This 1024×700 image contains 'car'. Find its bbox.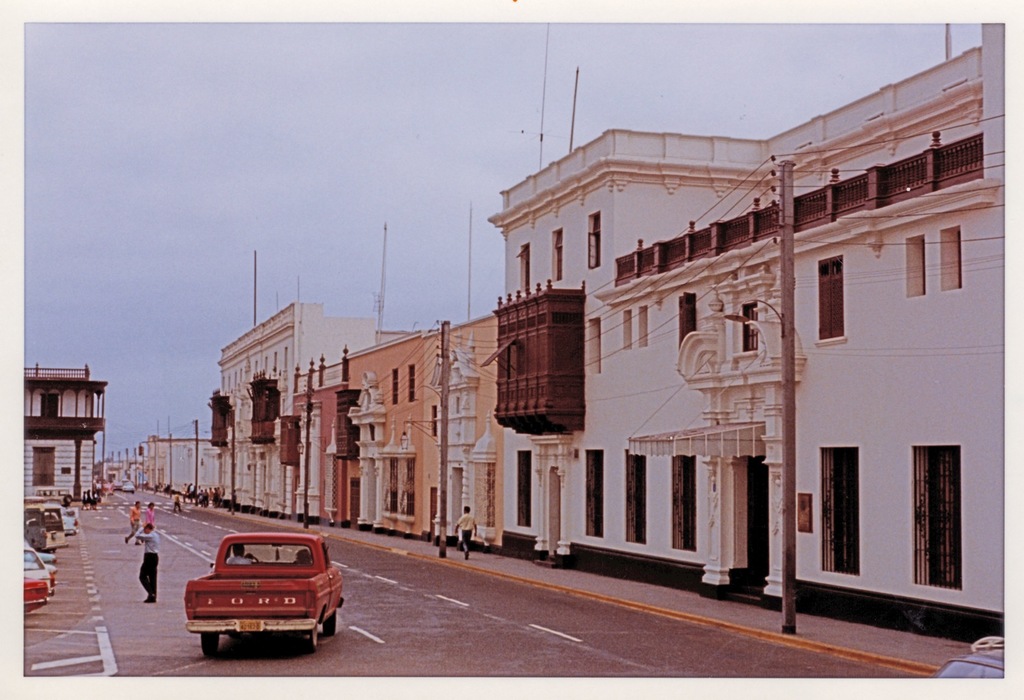
box(113, 482, 121, 491).
